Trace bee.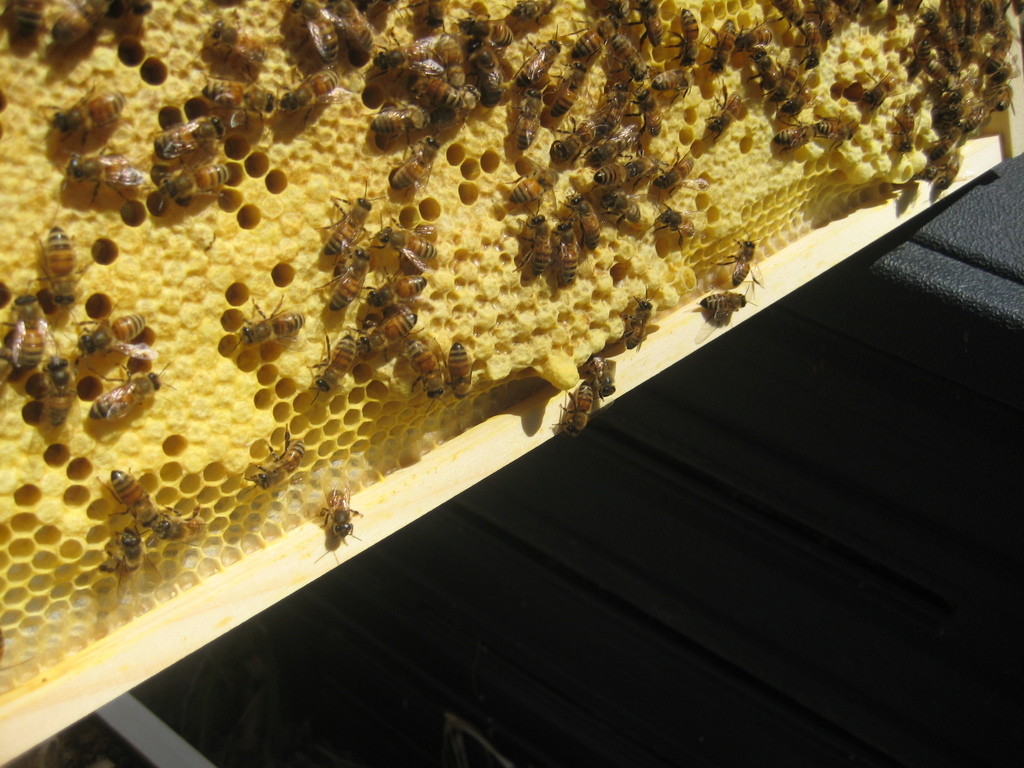
Traced to (726, 234, 755, 291).
